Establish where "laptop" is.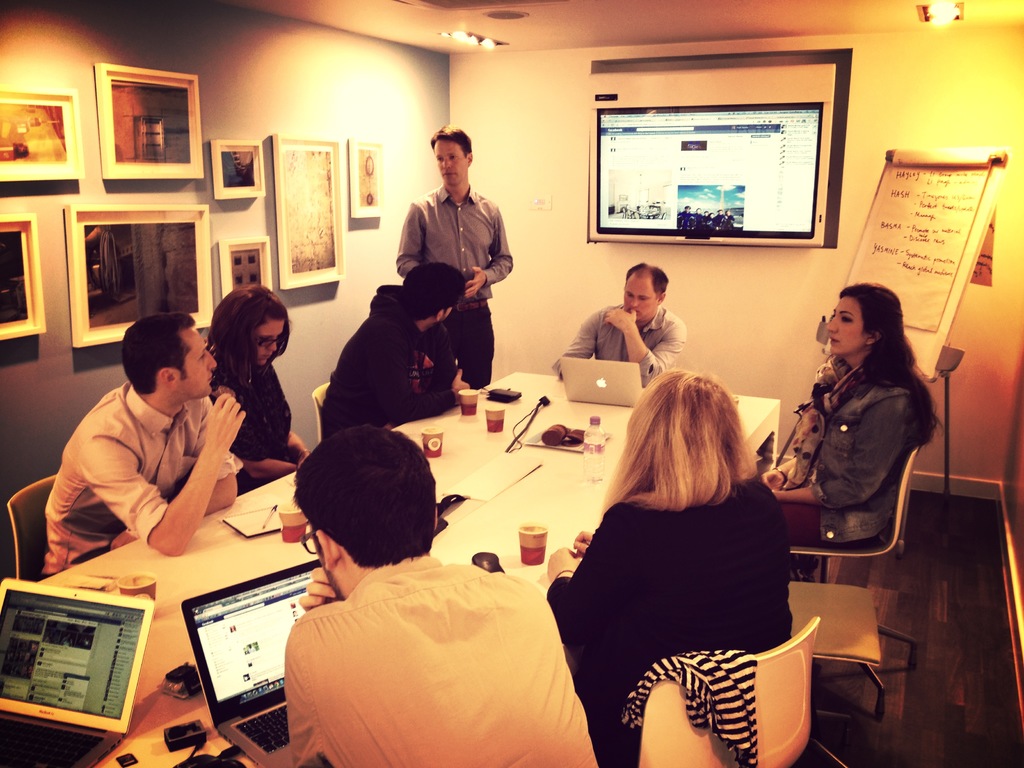
Established at Rect(180, 559, 320, 767).
